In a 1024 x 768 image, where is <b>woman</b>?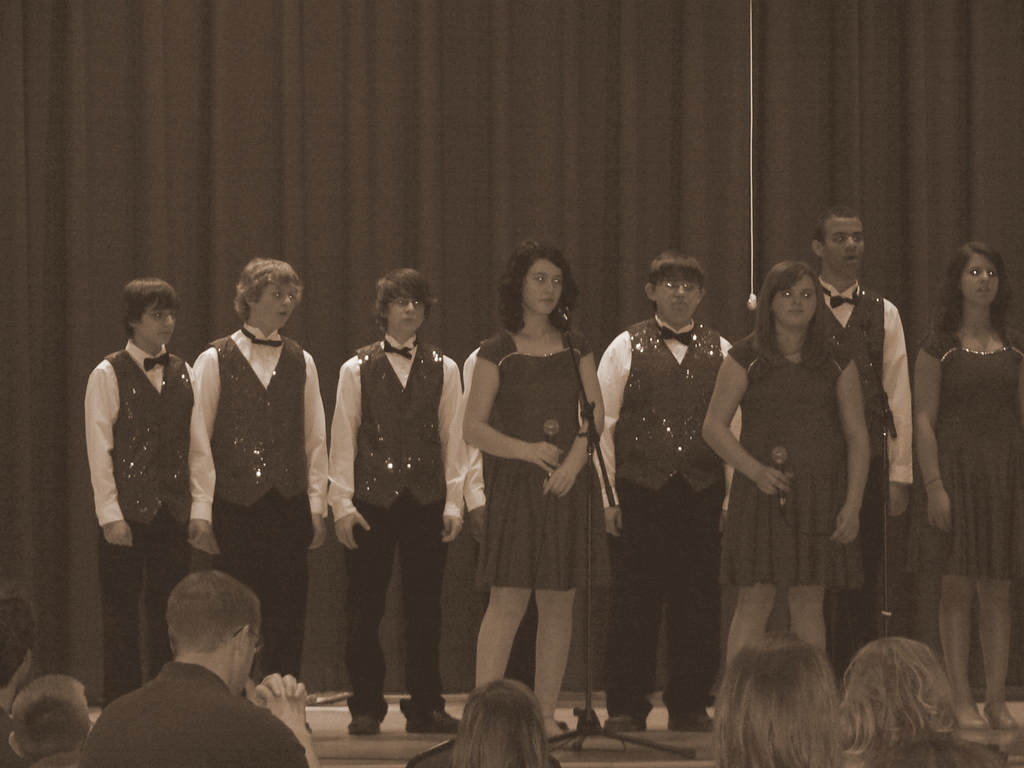
Rect(710, 628, 847, 767).
